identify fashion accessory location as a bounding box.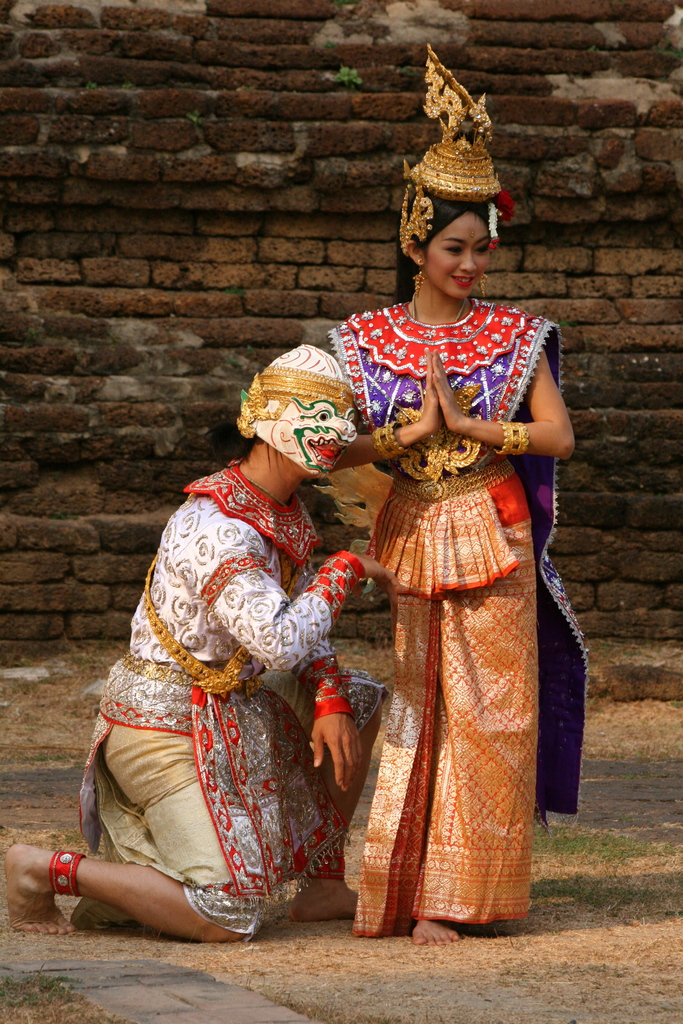
[393,456,516,502].
